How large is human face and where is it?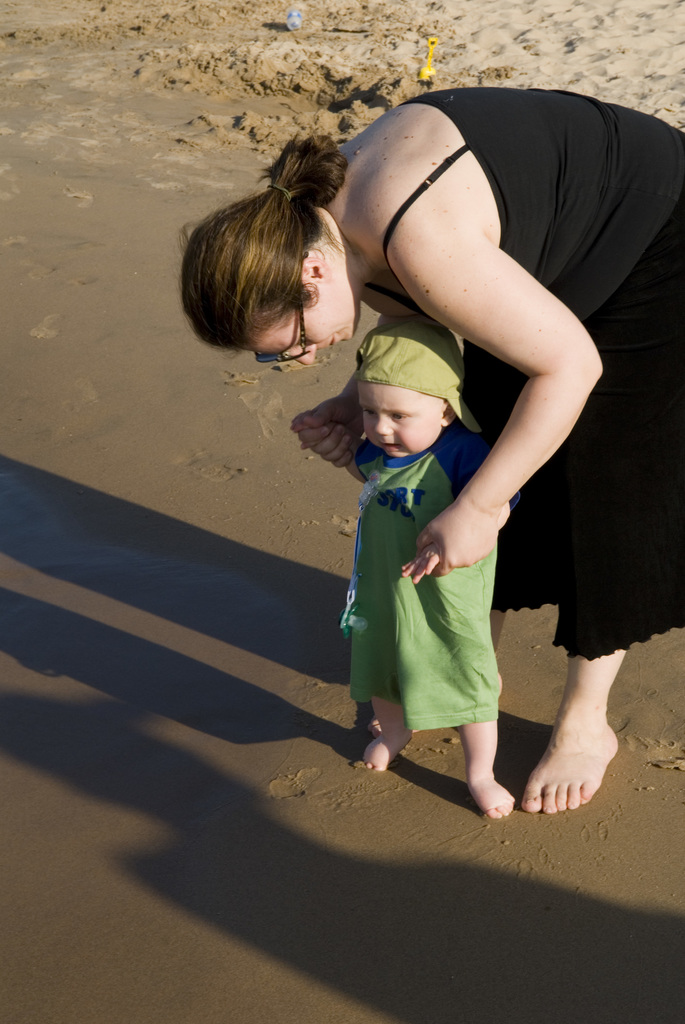
Bounding box: [240, 282, 354, 365].
